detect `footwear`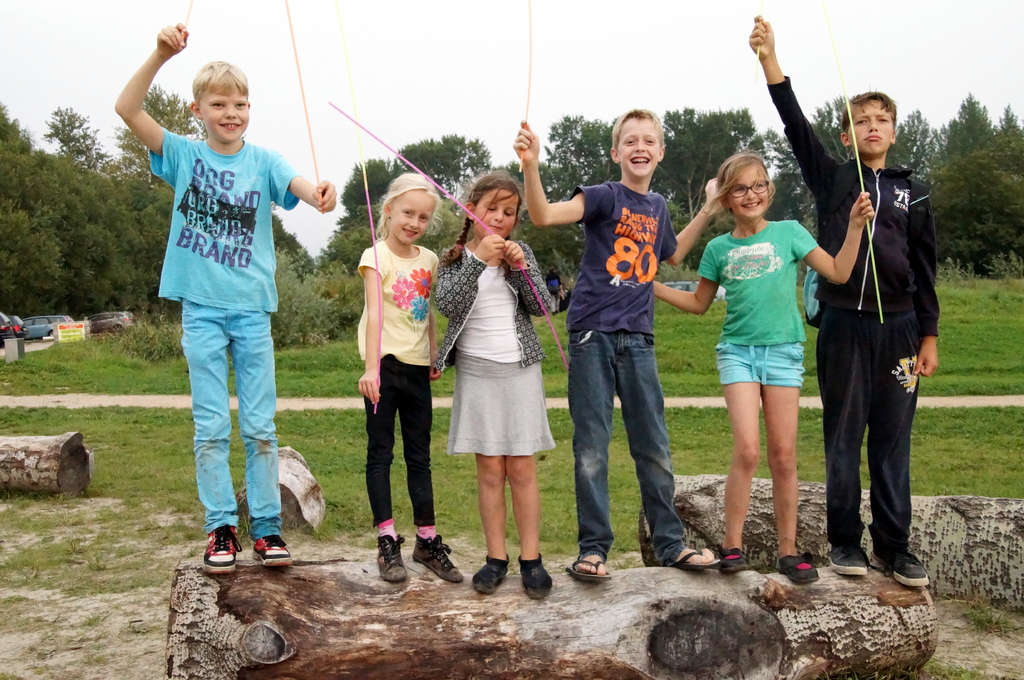
250 533 293 569
